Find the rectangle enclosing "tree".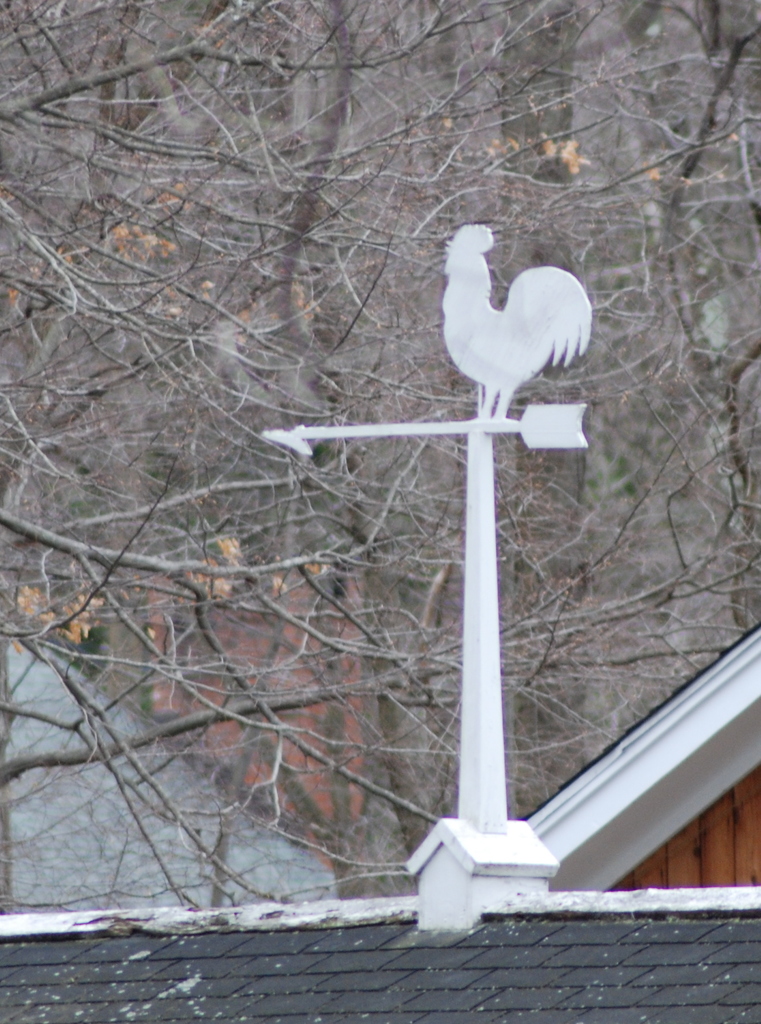
35 56 760 877.
